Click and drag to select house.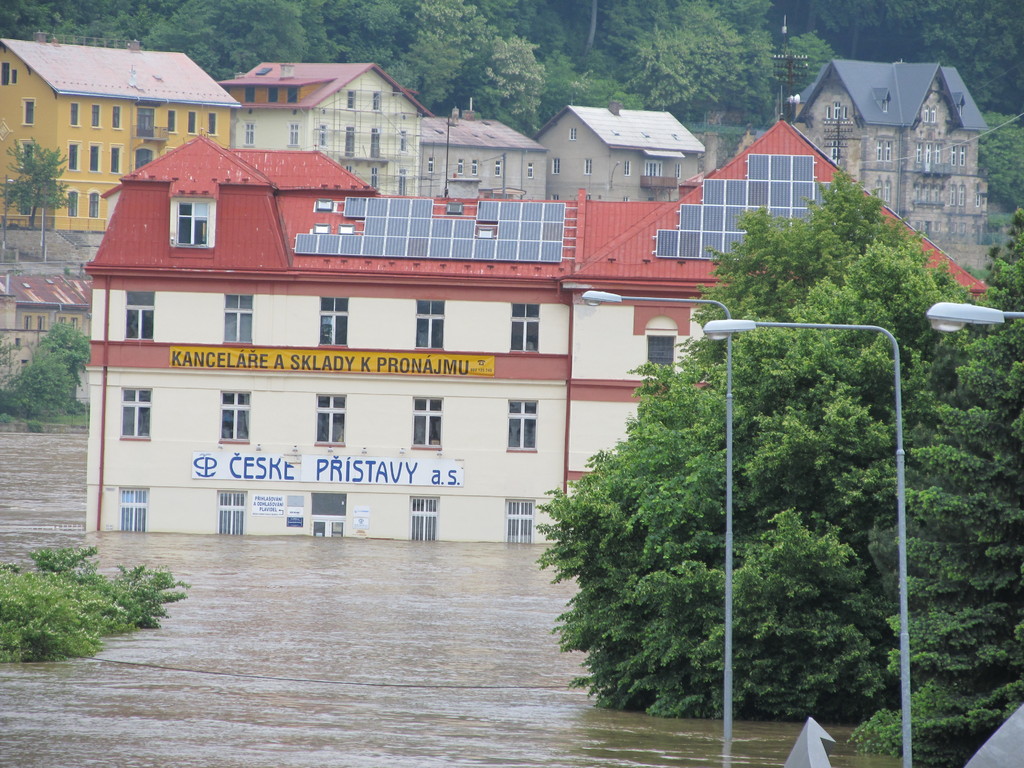
Selection: (212, 52, 435, 196).
